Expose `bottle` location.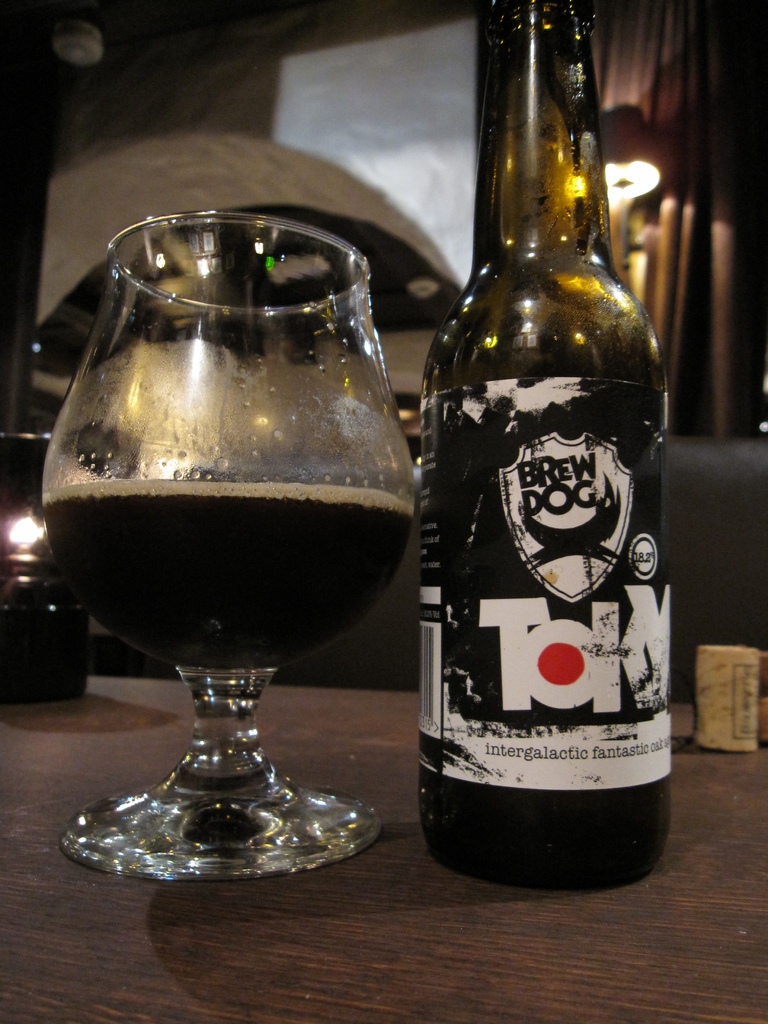
Exposed at [x1=417, y1=3, x2=676, y2=888].
